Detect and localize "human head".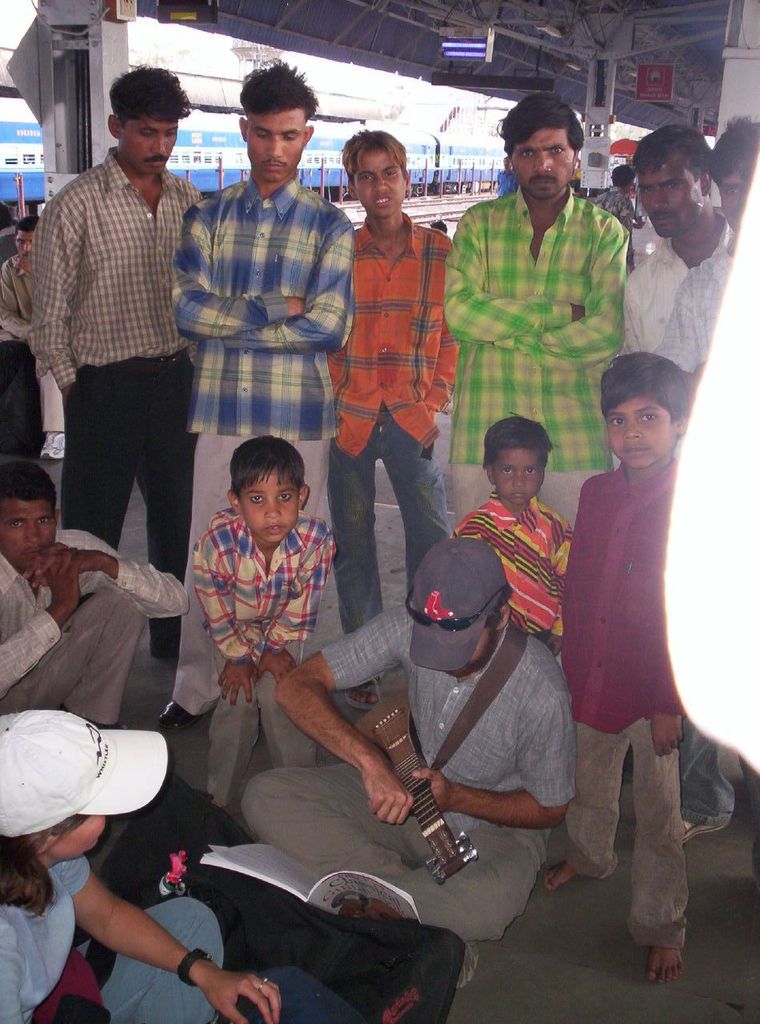
Localized at region(0, 454, 56, 573).
